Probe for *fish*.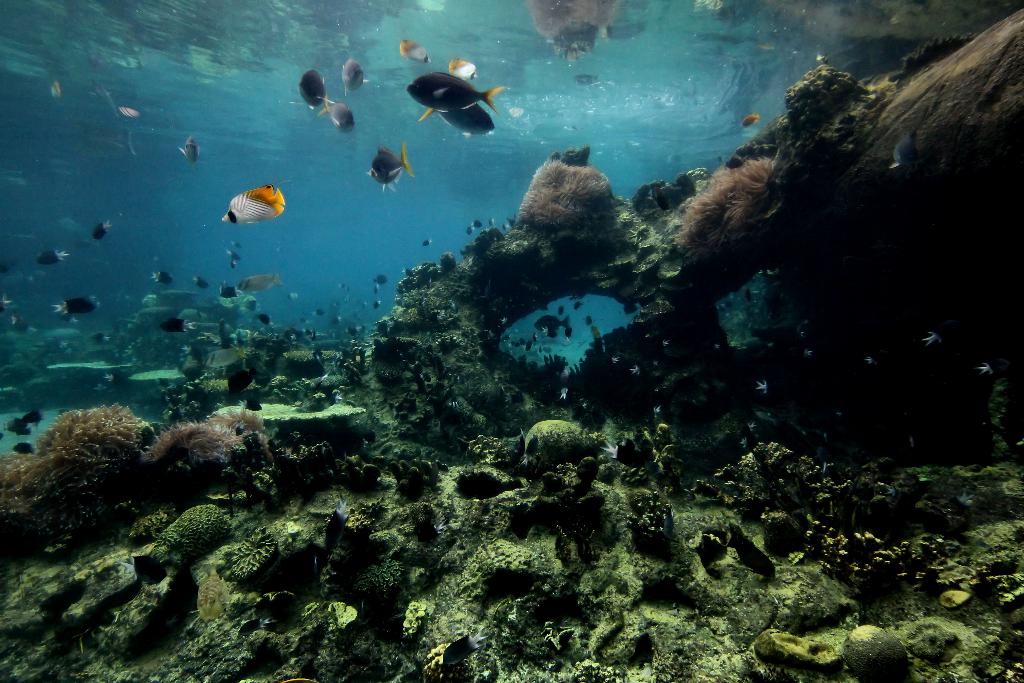
Probe result: (366, 143, 416, 194).
